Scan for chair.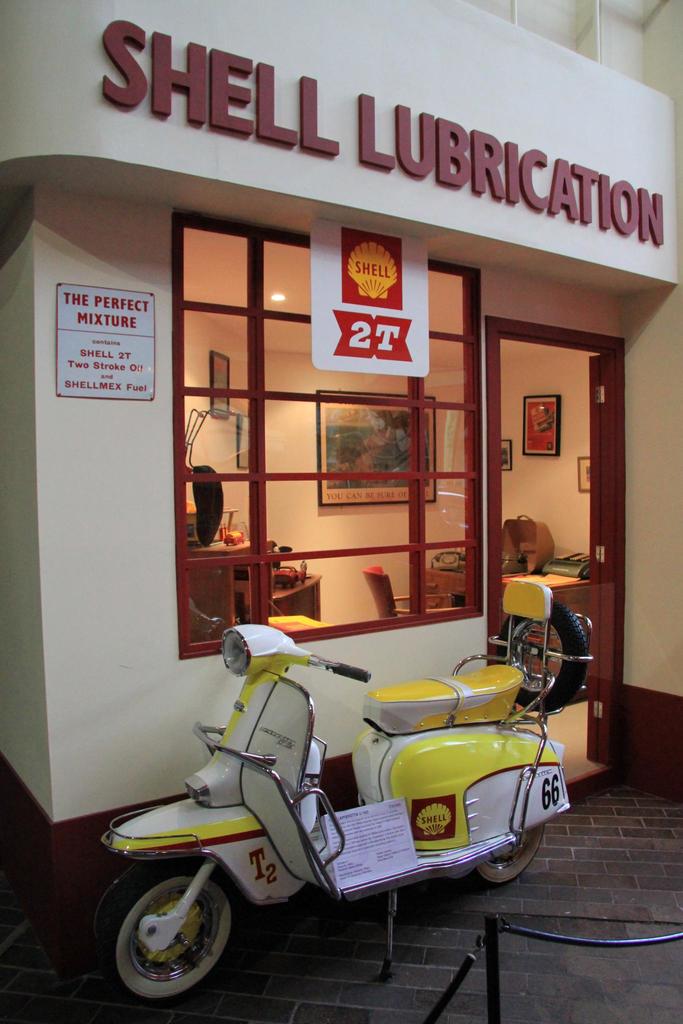
Scan result: 364/562/465/616.
